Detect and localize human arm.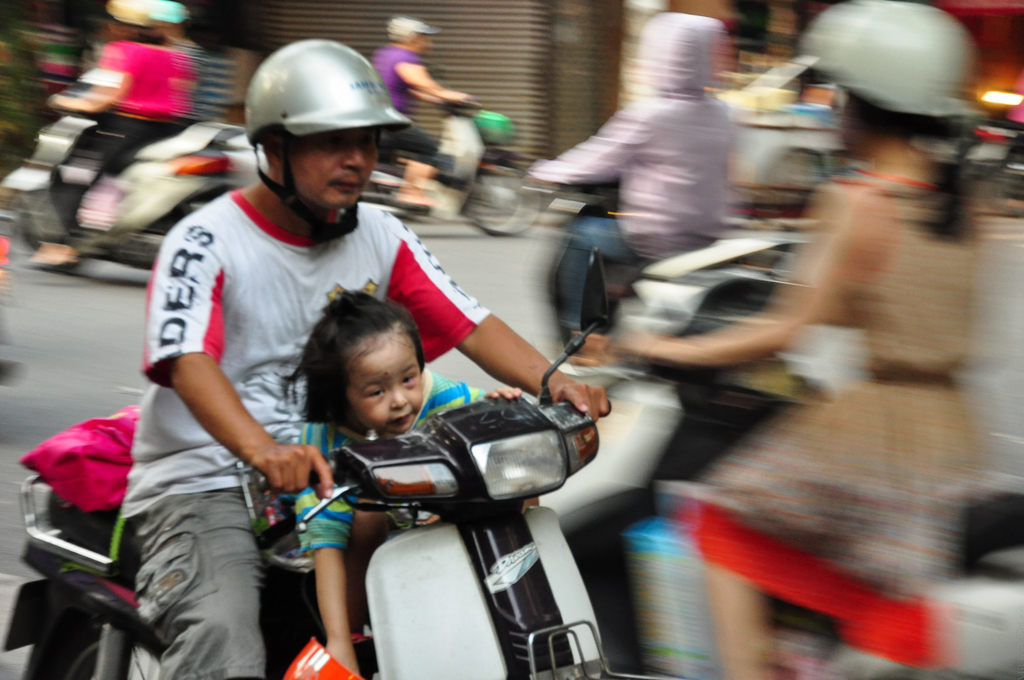
Localized at rect(303, 437, 365, 679).
